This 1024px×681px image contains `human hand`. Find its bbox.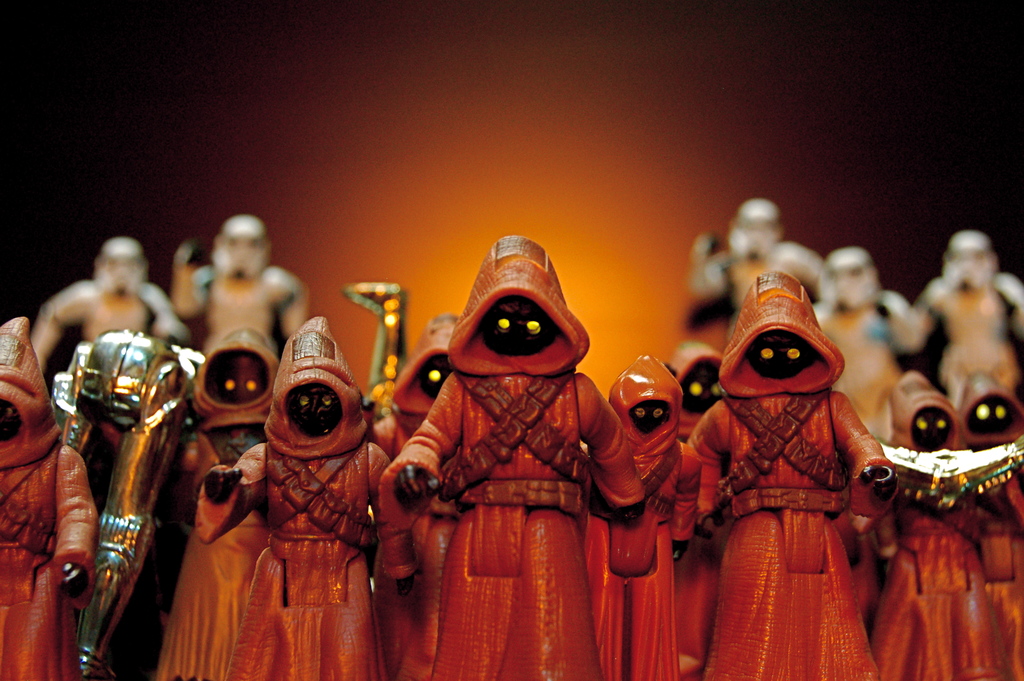
<box>673,540,691,568</box>.
